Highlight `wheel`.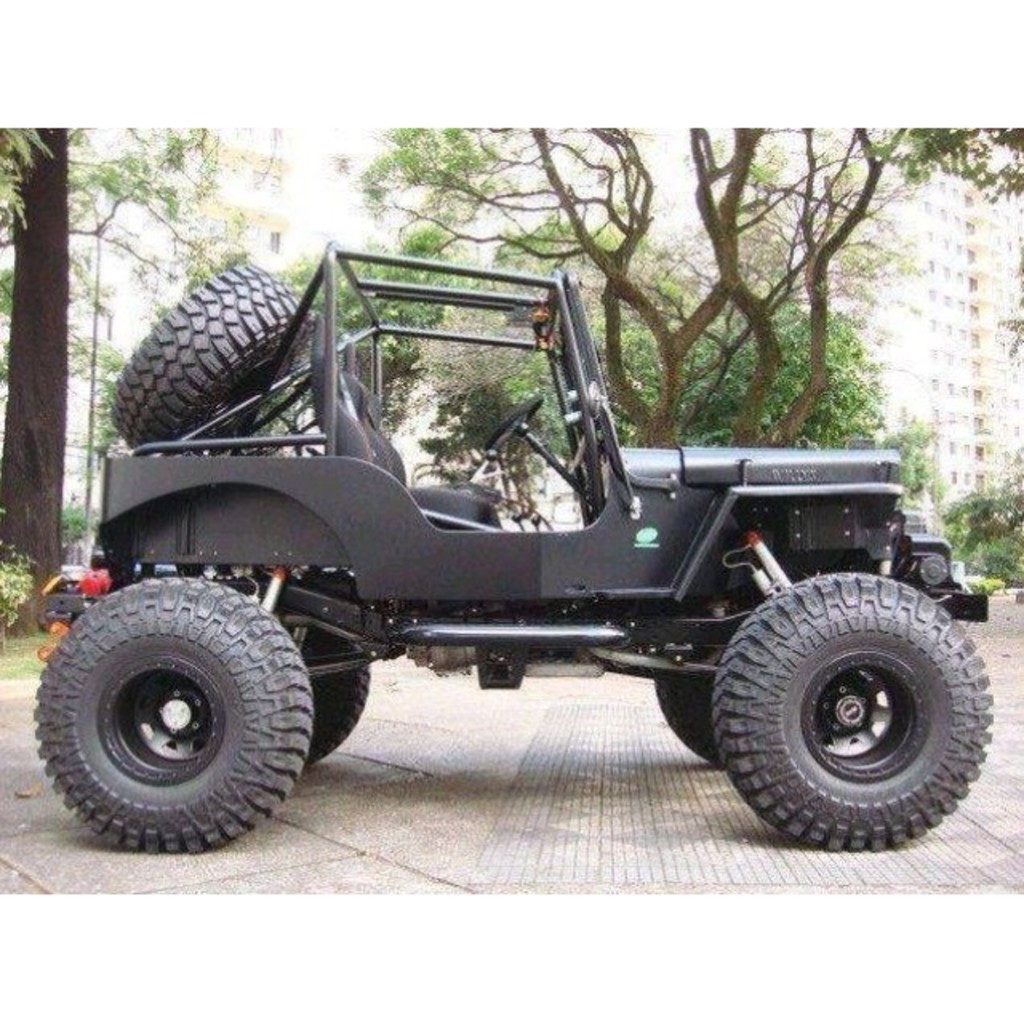
Highlighted region: {"x1": 259, "y1": 576, "x2": 374, "y2": 770}.
